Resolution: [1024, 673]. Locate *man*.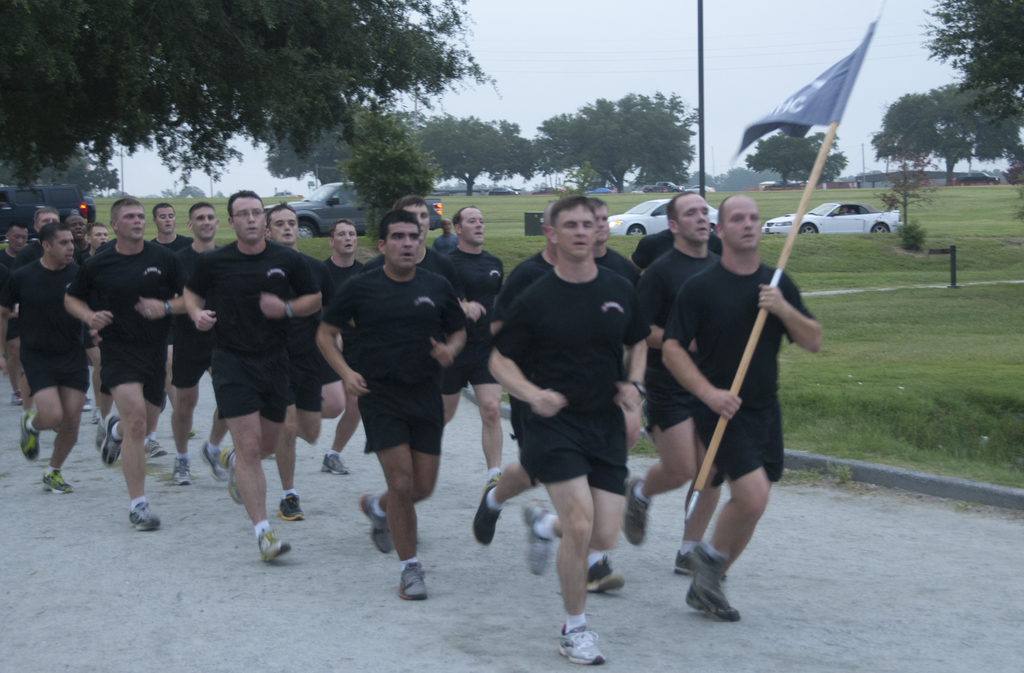
(130,201,206,460).
